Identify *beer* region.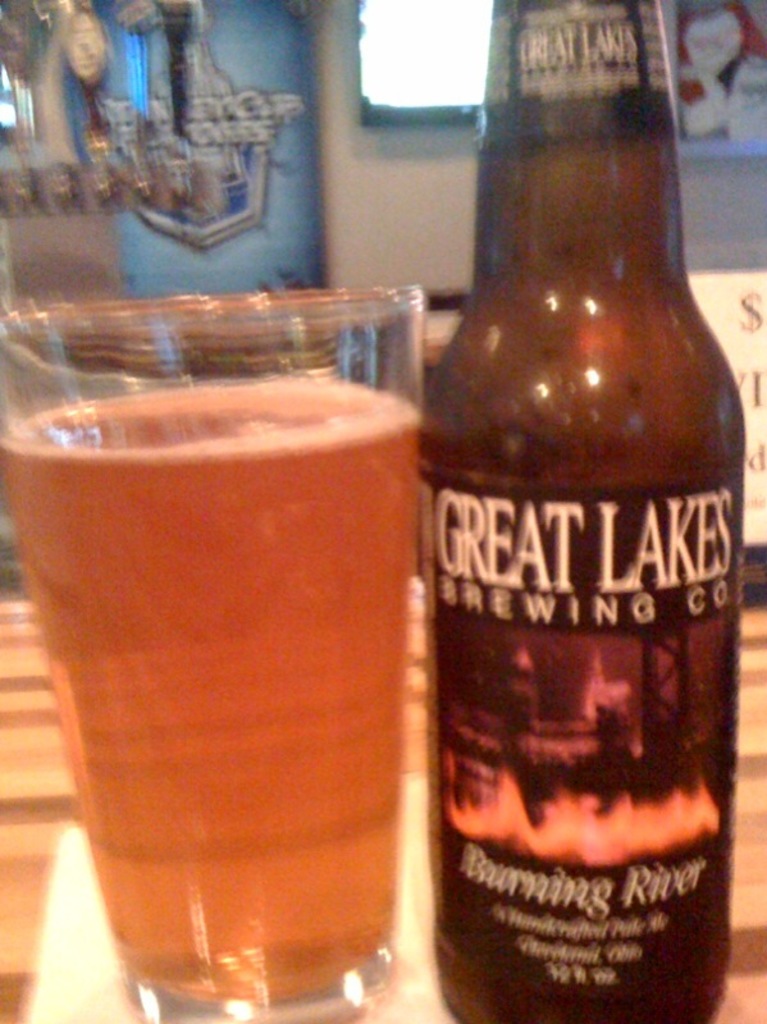
Region: detection(403, 0, 741, 1019).
